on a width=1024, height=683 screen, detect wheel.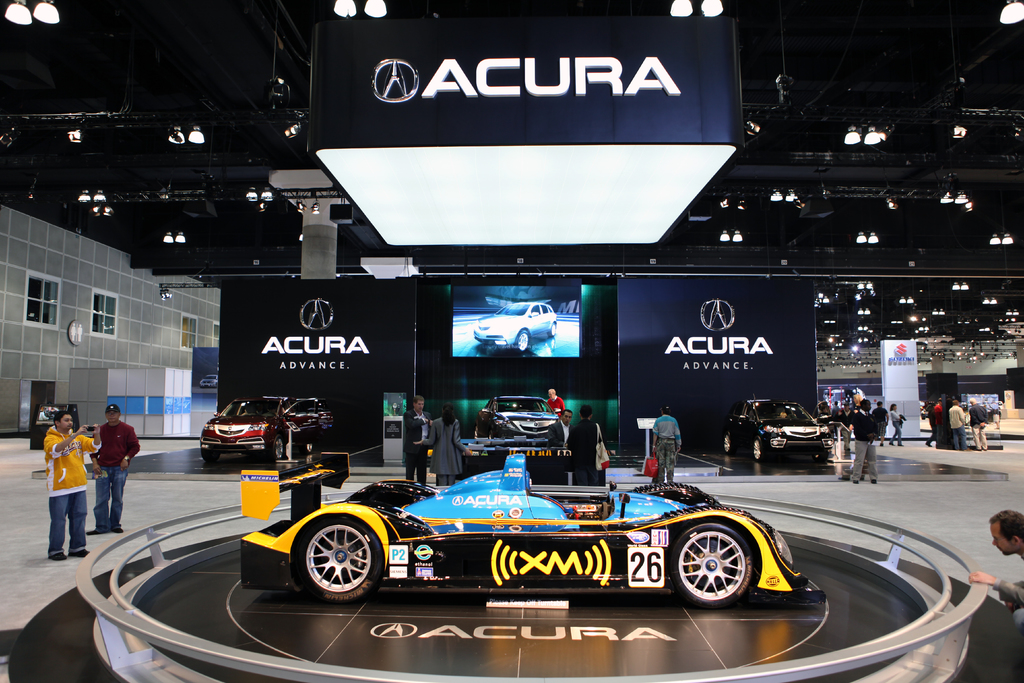
left=265, top=433, right=289, bottom=463.
